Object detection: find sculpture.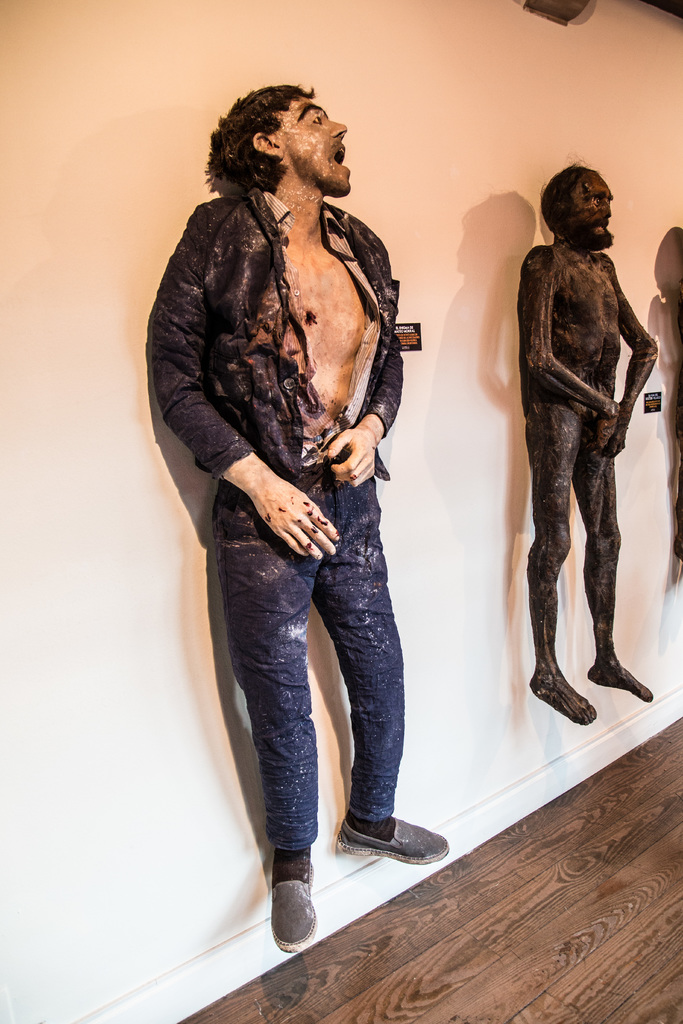
locate(501, 143, 658, 729).
